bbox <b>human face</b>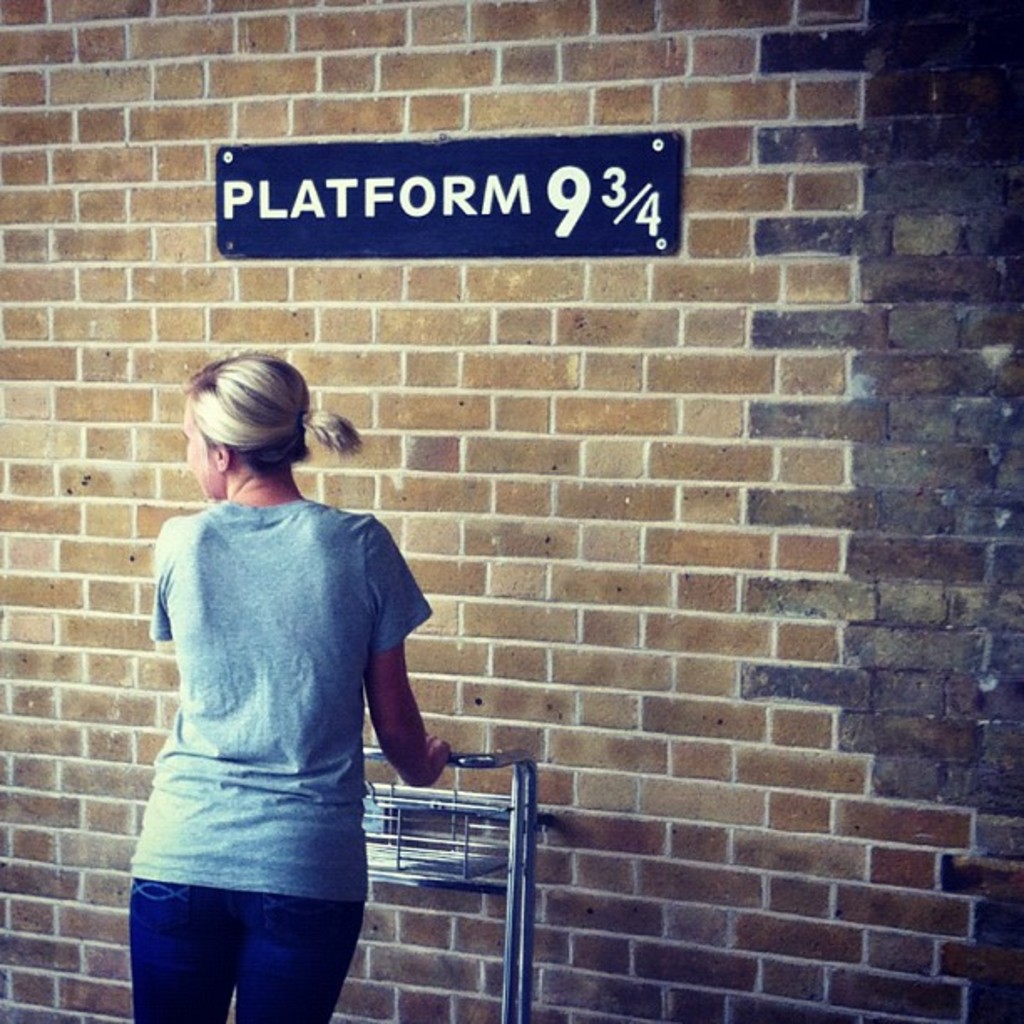
BBox(182, 400, 216, 494)
